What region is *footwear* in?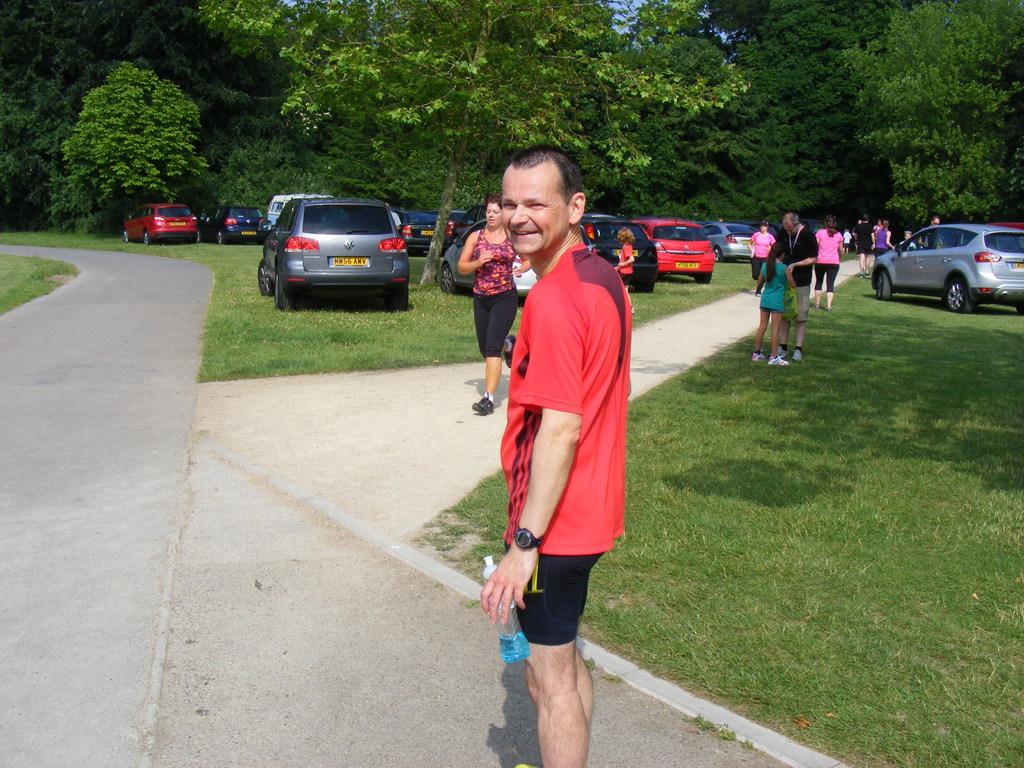
753/351/769/363.
